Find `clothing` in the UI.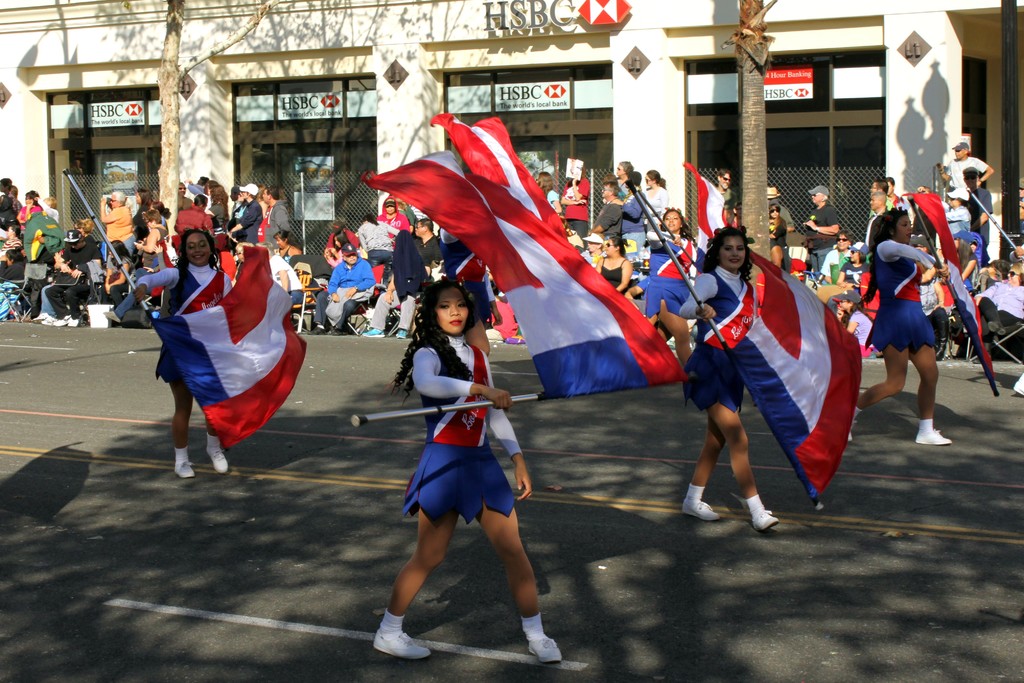
UI element at pyautogui.locateOnScreen(806, 201, 837, 273).
